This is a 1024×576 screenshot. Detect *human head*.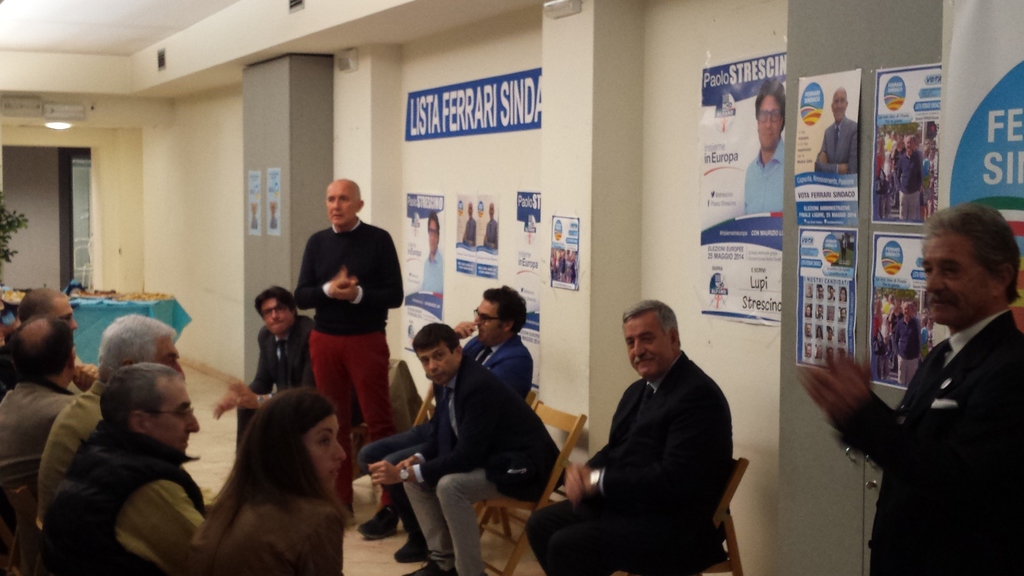
(476, 288, 528, 348).
